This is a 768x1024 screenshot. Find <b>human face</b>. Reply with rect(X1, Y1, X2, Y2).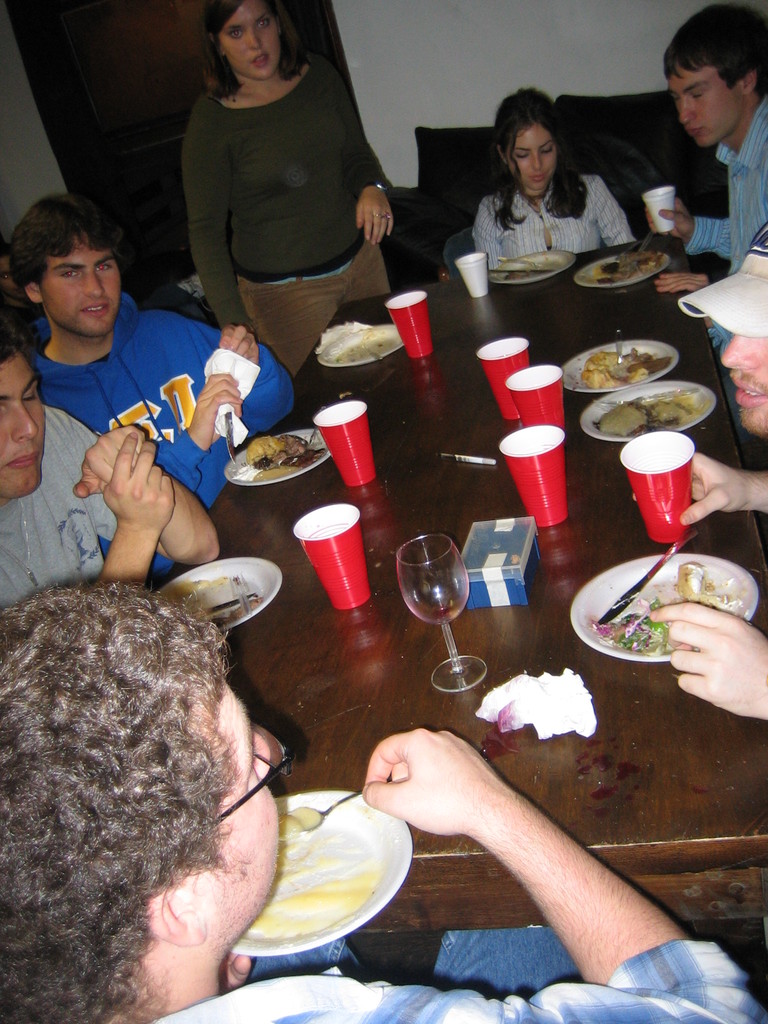
rect(672, 60, 740, 148).
